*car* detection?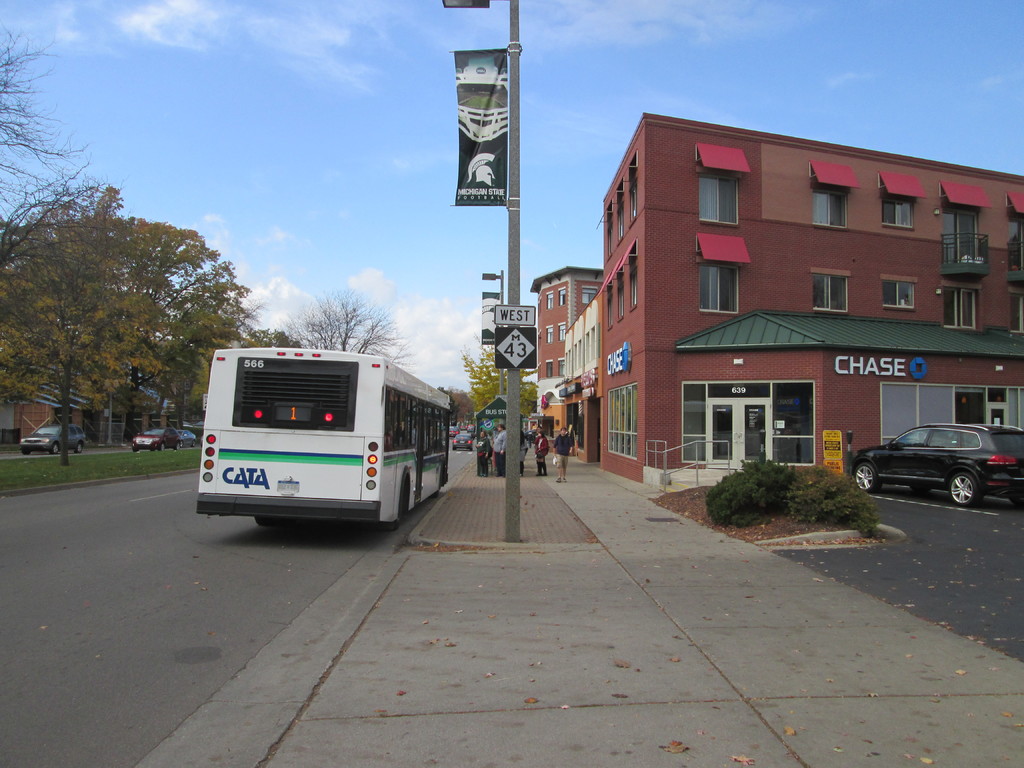
select_region(469, 426, 476, 433)
